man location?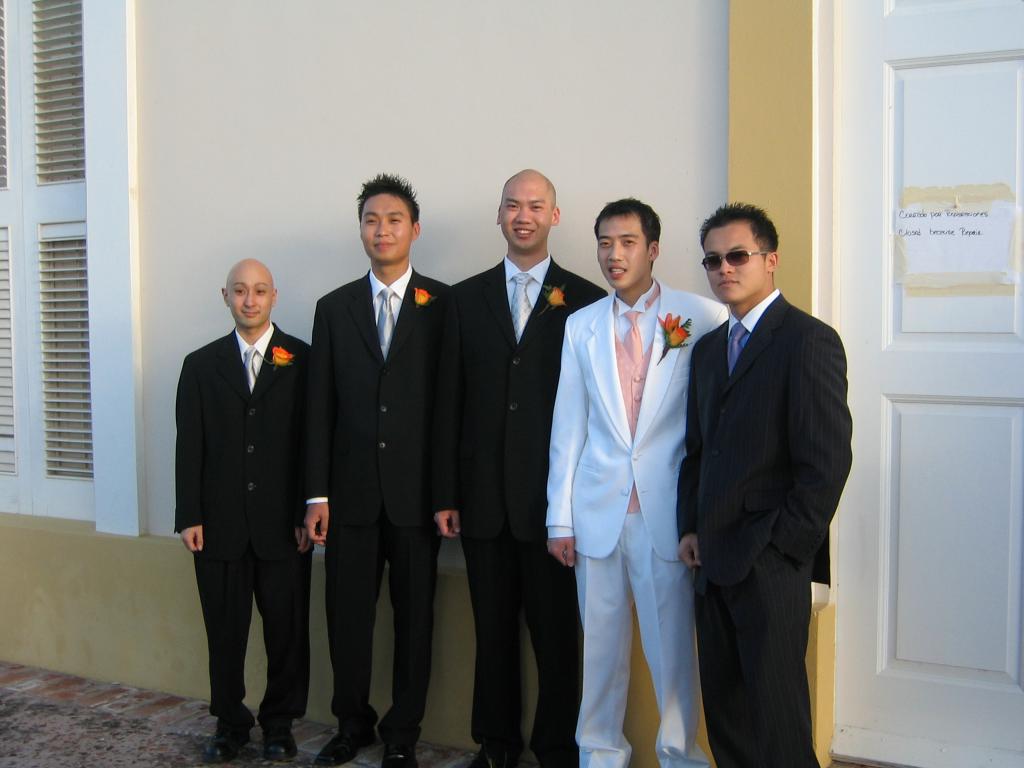
box(173, 257, 307, 767)
